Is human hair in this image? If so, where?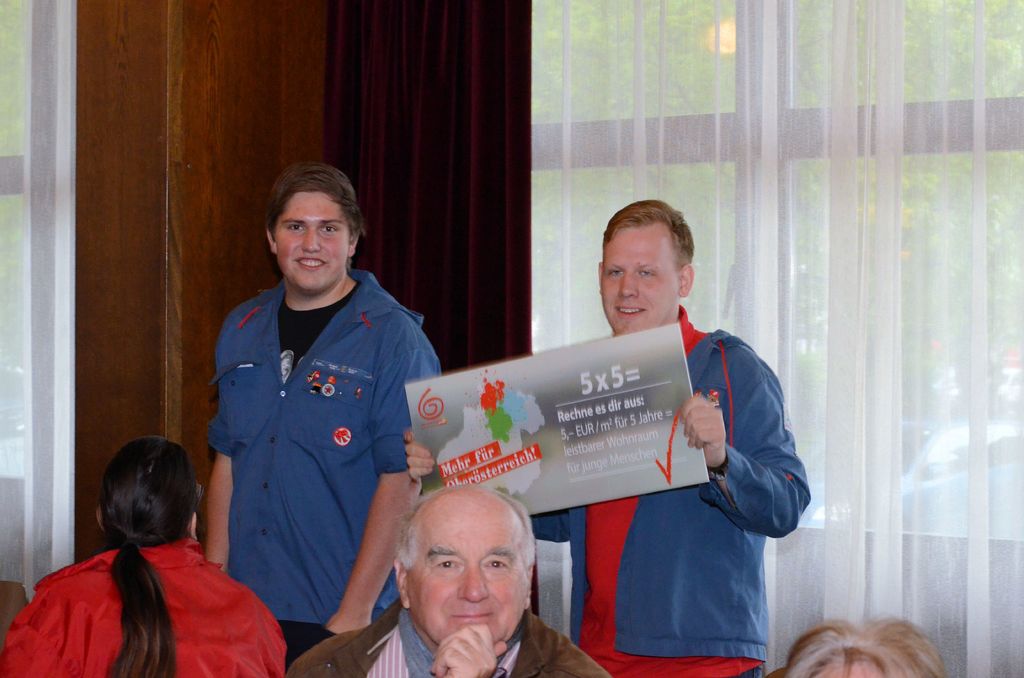
Yes, at detection(99, 434, 198, 677).
